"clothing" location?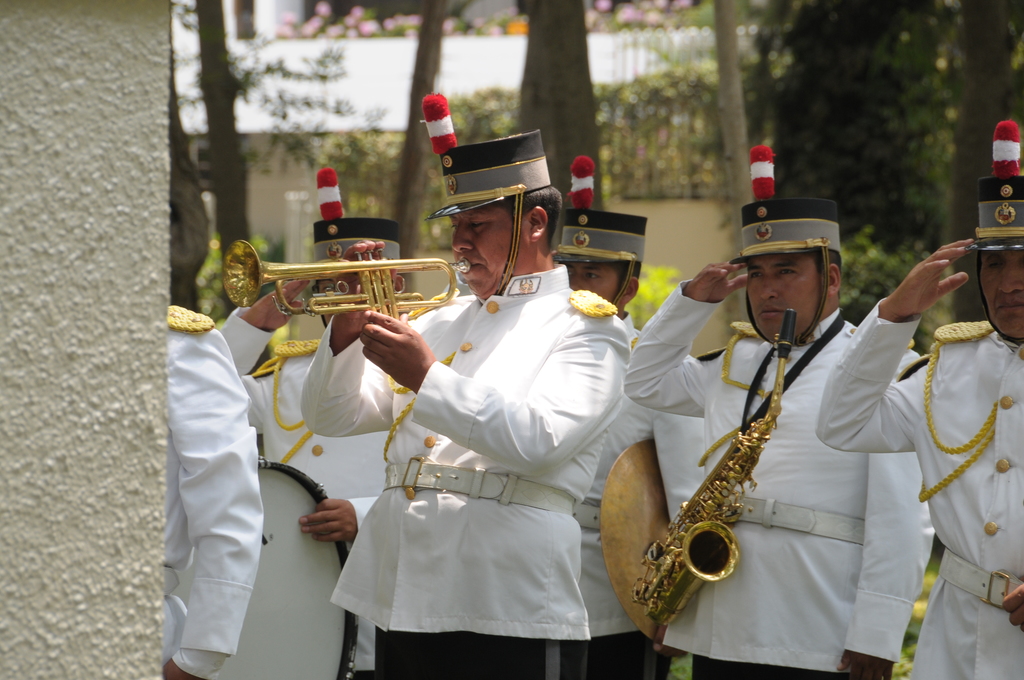
{"left": 208, "top": 309, "right": 388, "bottom": 667}
